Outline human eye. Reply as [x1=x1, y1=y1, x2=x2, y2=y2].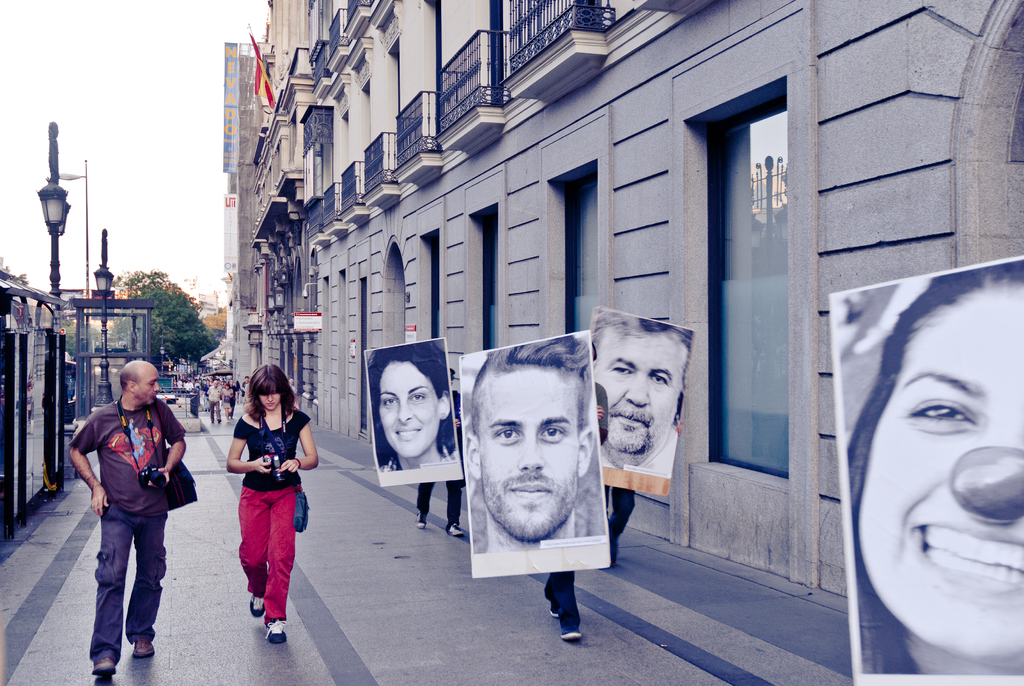
[x1=649, y1=372, x2=669, y2=384].
